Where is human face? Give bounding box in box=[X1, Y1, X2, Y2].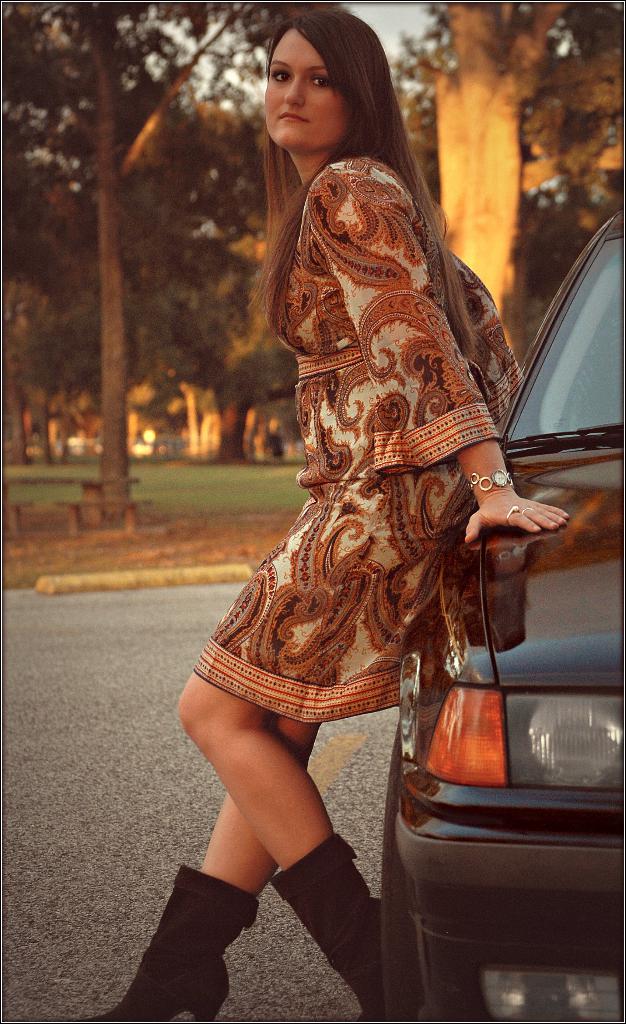
box=[268, 28, 350, 150].
